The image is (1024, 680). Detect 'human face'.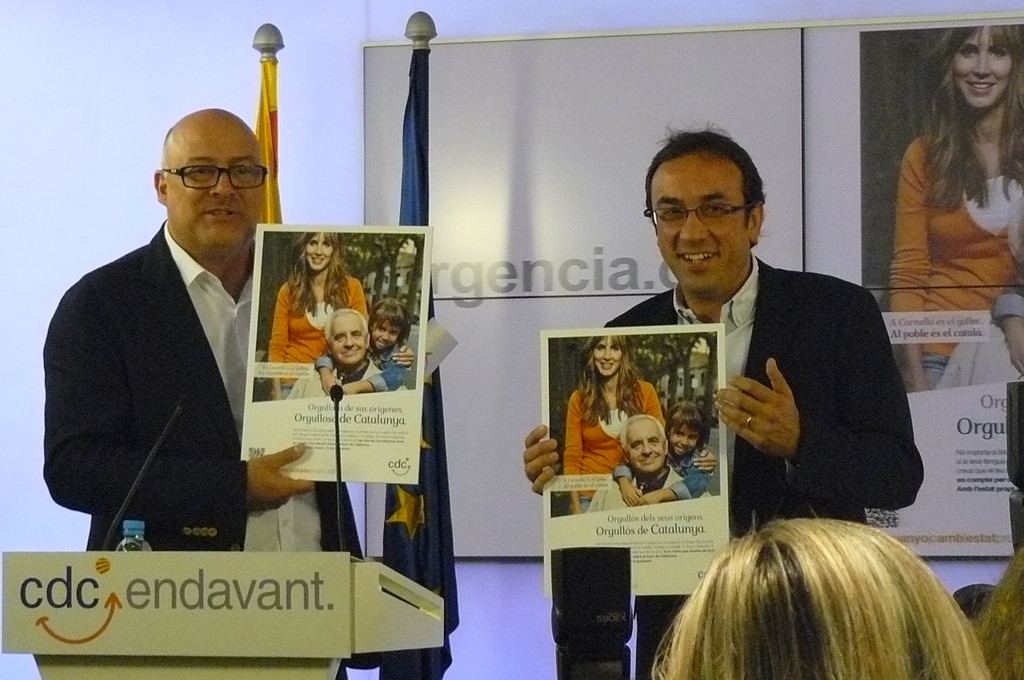
Detection: left=371, top=318, right=402, bottom=351.
